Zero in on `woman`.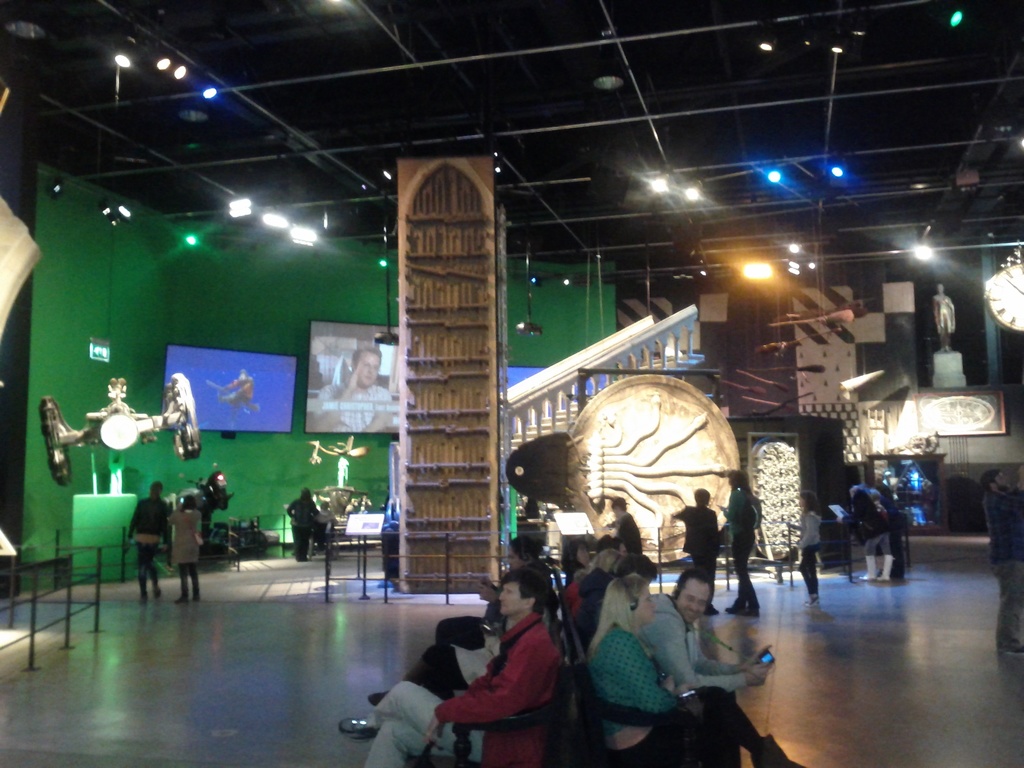
Zeroed in: (794, 489, 826, 607).
